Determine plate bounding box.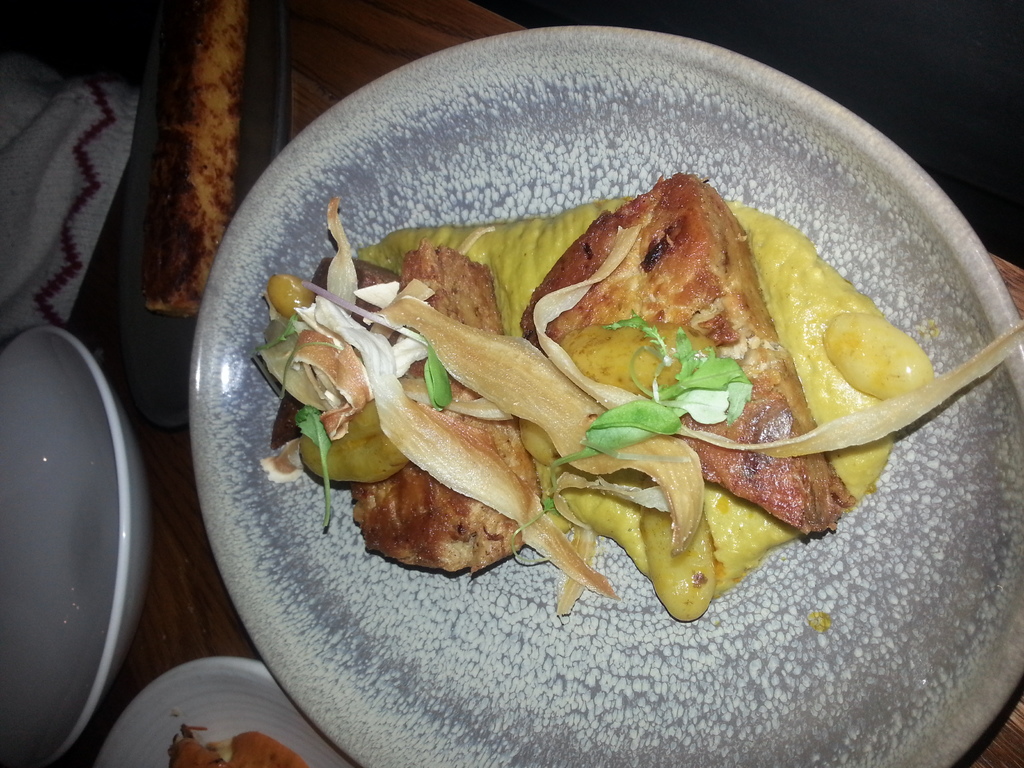
Determined: 188,19,1021,767.
